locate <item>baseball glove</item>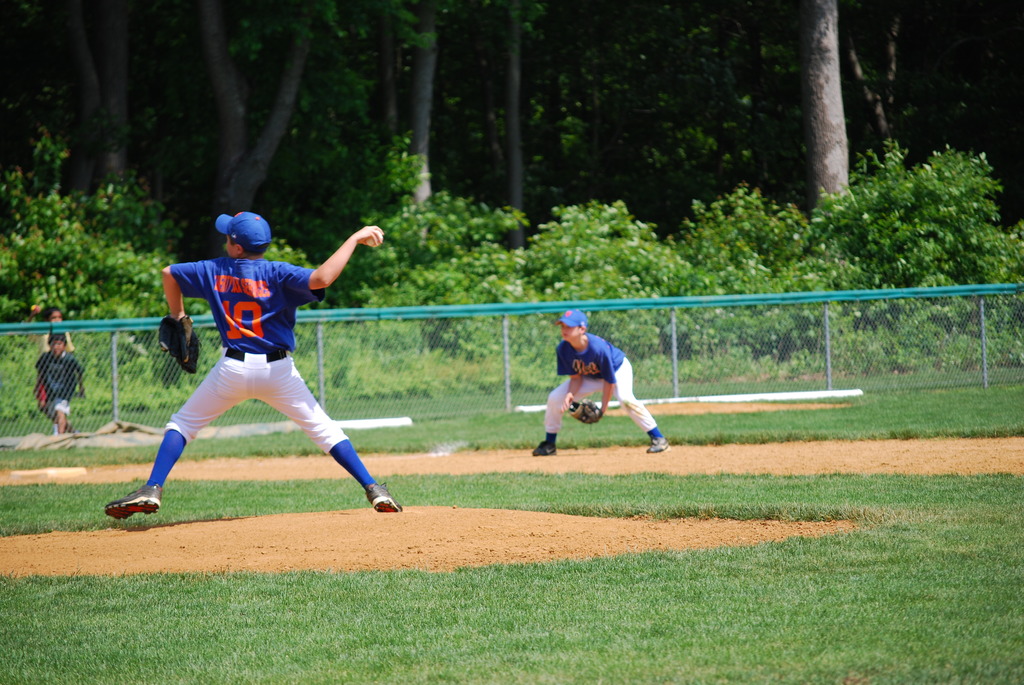
bbox(572, 400, 604, 426)
